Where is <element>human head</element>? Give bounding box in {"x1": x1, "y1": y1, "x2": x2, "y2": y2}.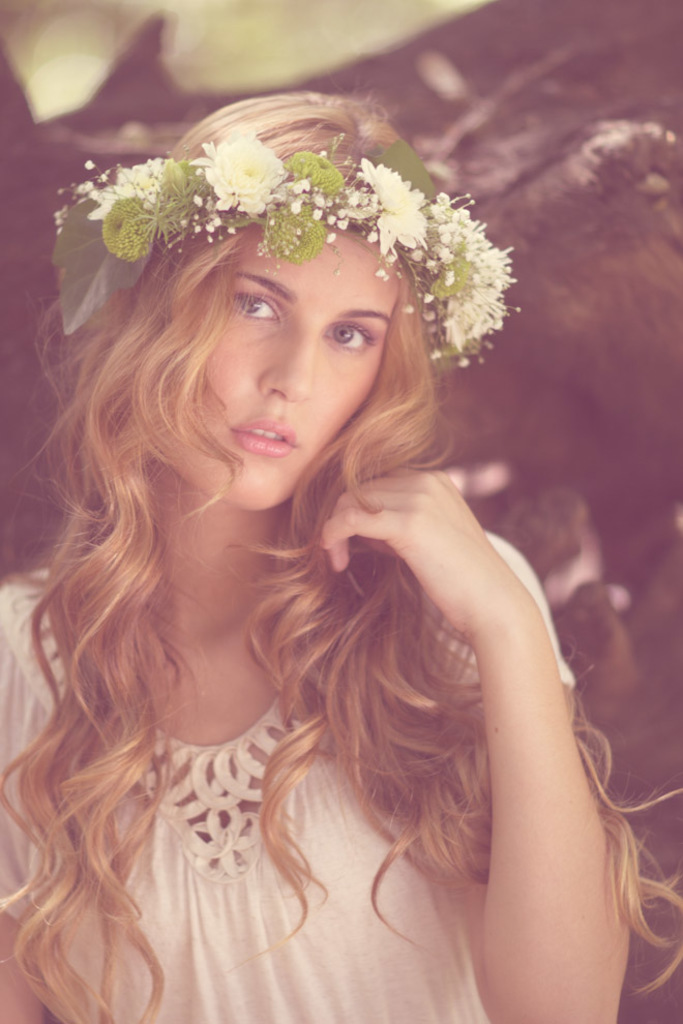
{"x1": 103, "y1": 168, "x2": 459, "y2": 462}.
